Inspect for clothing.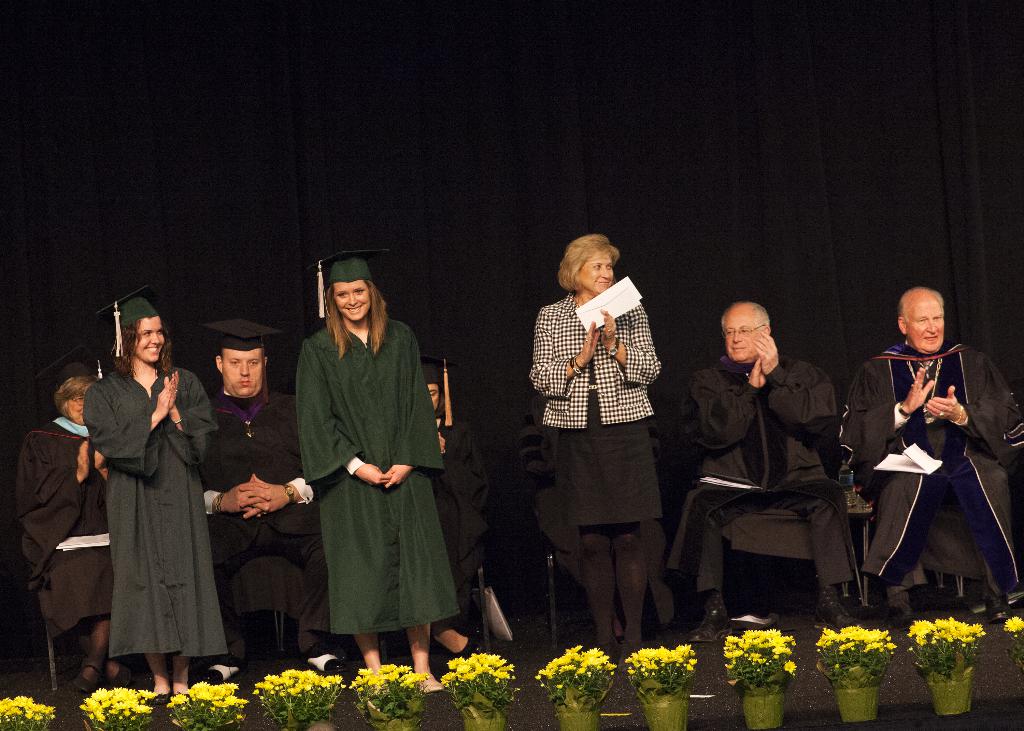
Inspection: {"left": 76, "top": 346, "right": 224, "bottom": 668}.
